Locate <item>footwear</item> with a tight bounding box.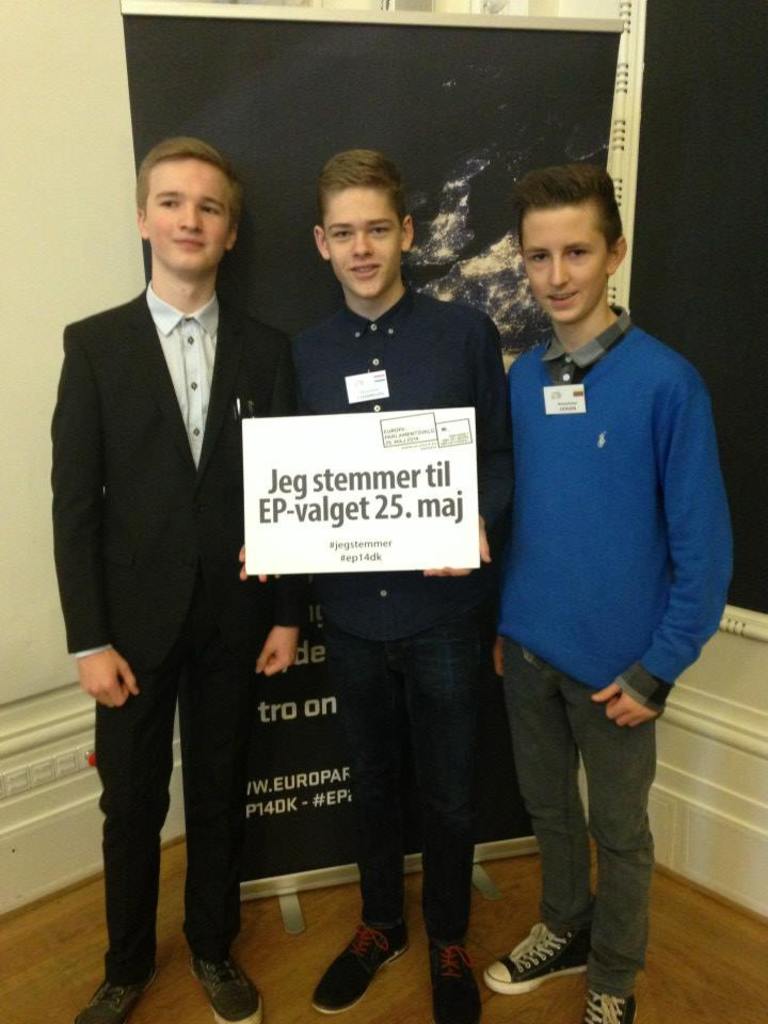
[left=306, top=917, right=413, bottom=1021].
